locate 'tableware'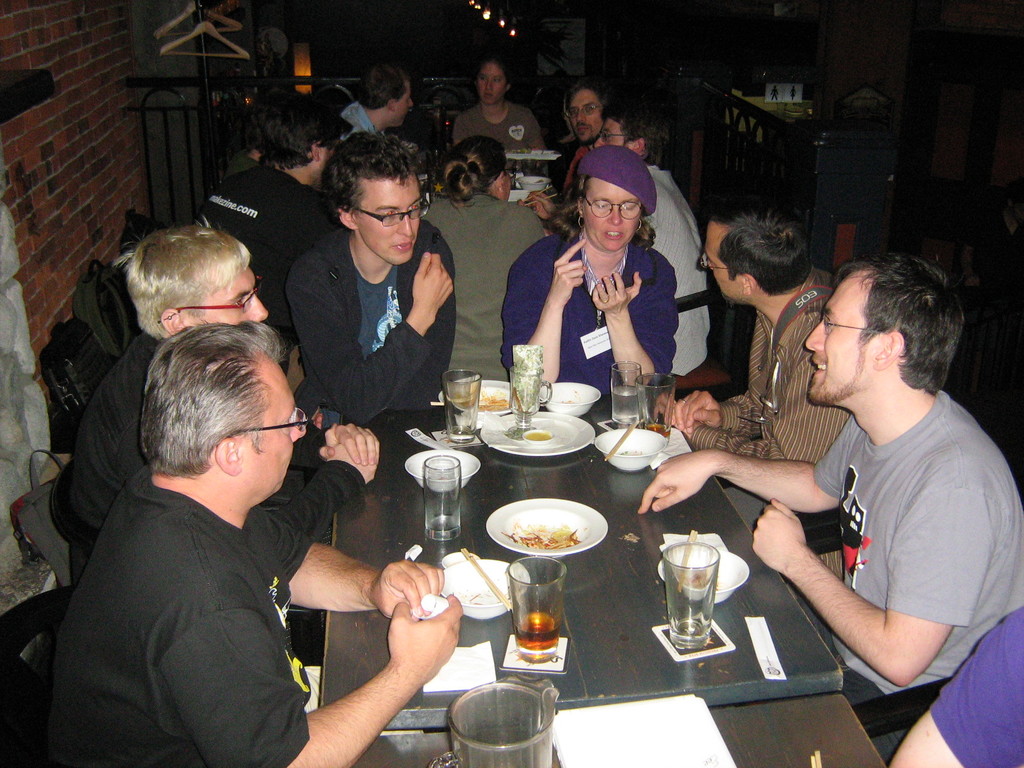
l=428, t=676, r=556, b=767
